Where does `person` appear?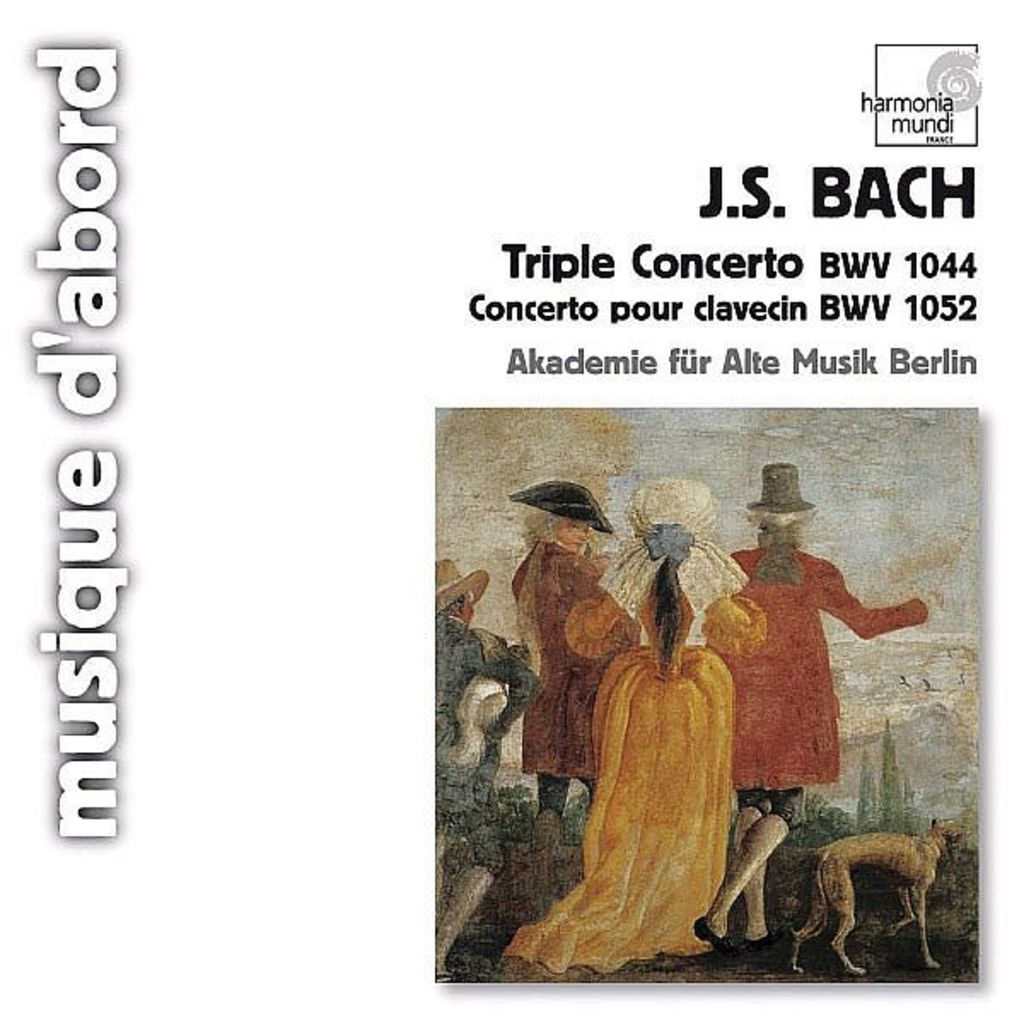
Appears at rect(430, 555, 539, 988).
